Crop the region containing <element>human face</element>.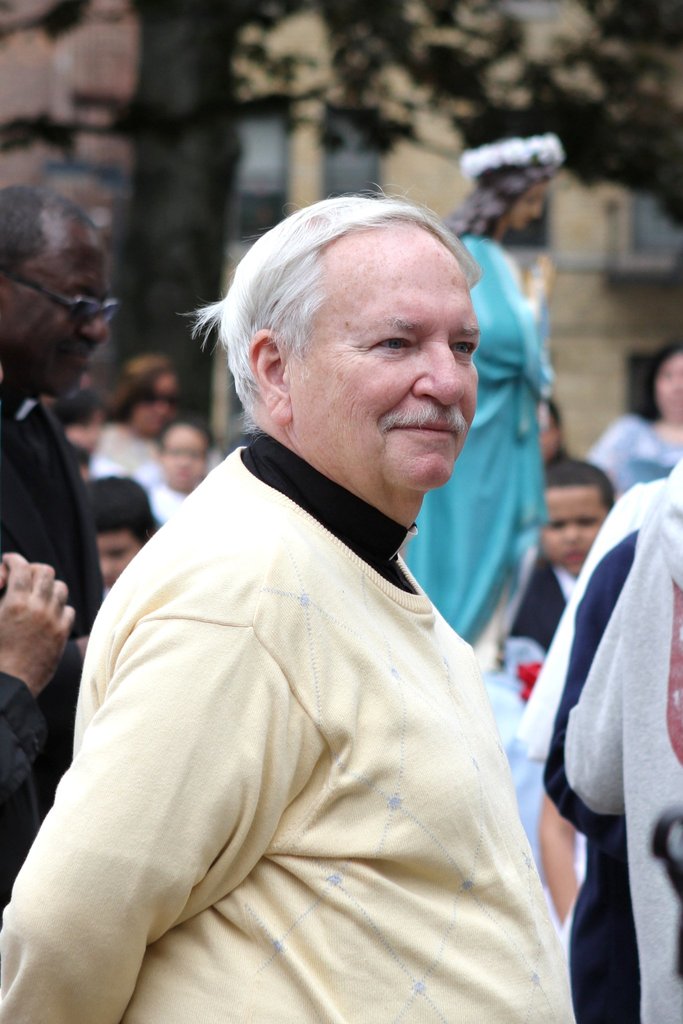
Crop region: detection(5, 220, 110, 393).
